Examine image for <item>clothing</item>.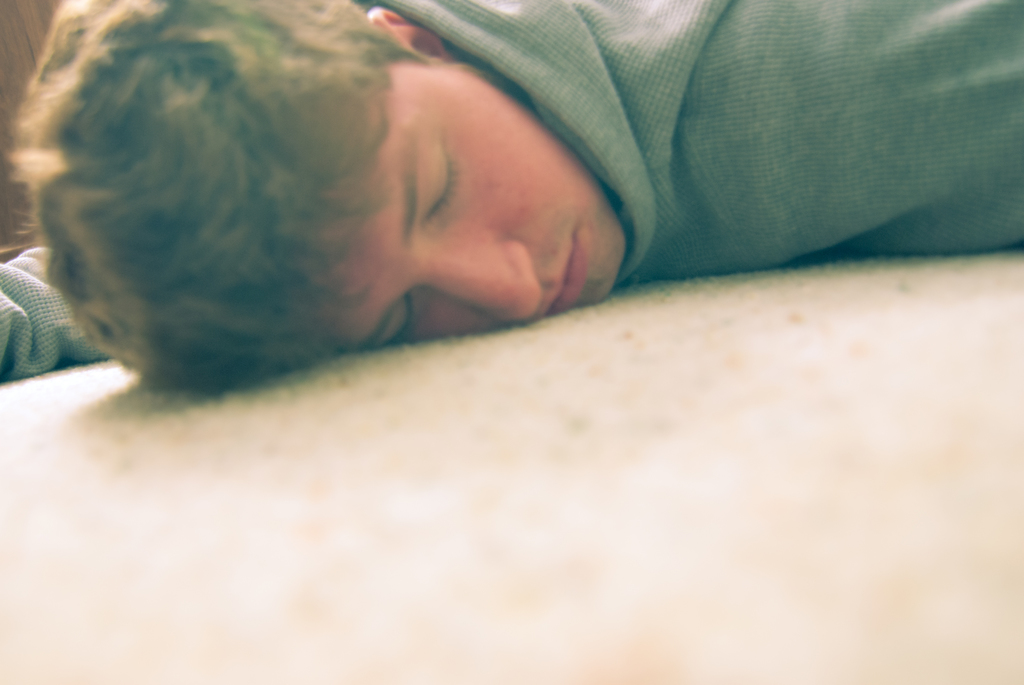
Examination result: x1=352 y1=0 x2=1023 y2=290.
